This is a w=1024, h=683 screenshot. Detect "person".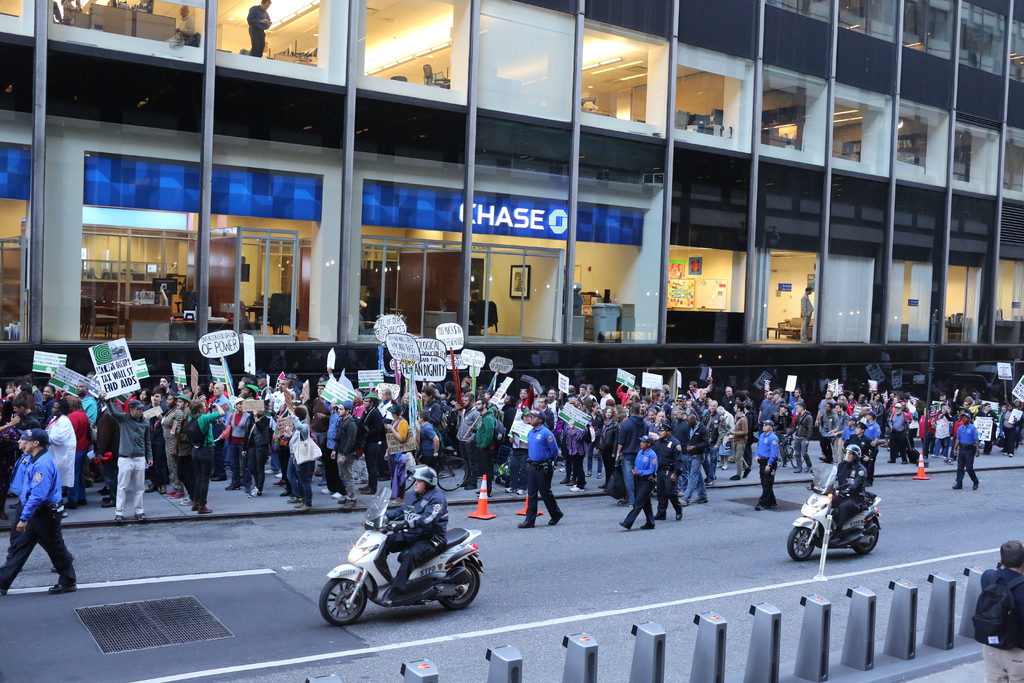
rect(222, 395, 253, 484).
